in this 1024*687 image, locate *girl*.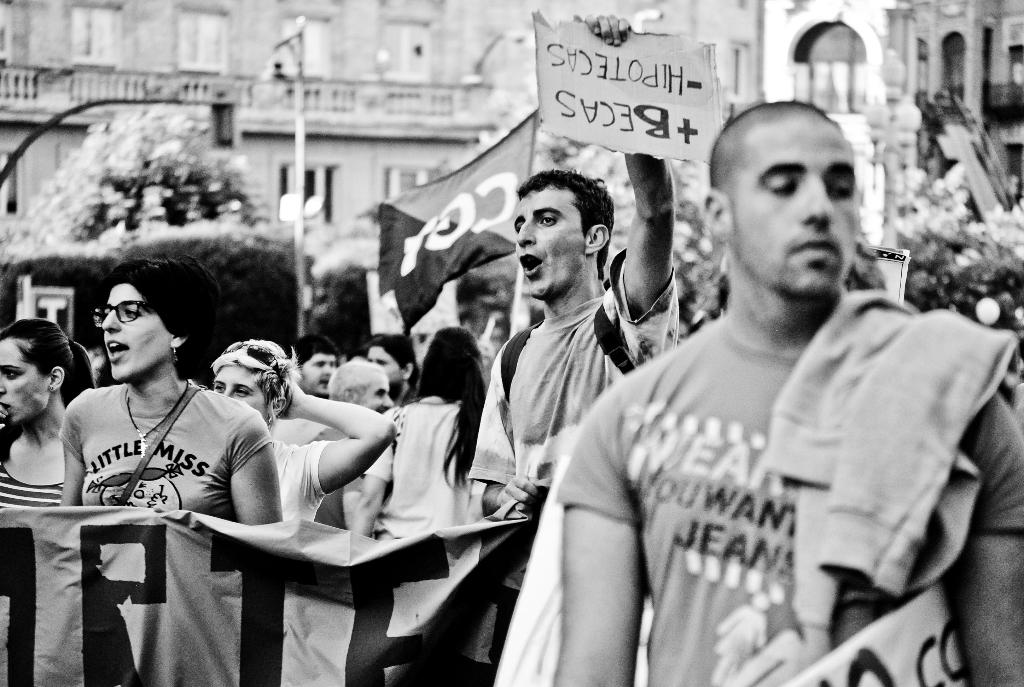
Bounding box: 0,312,104,500.
